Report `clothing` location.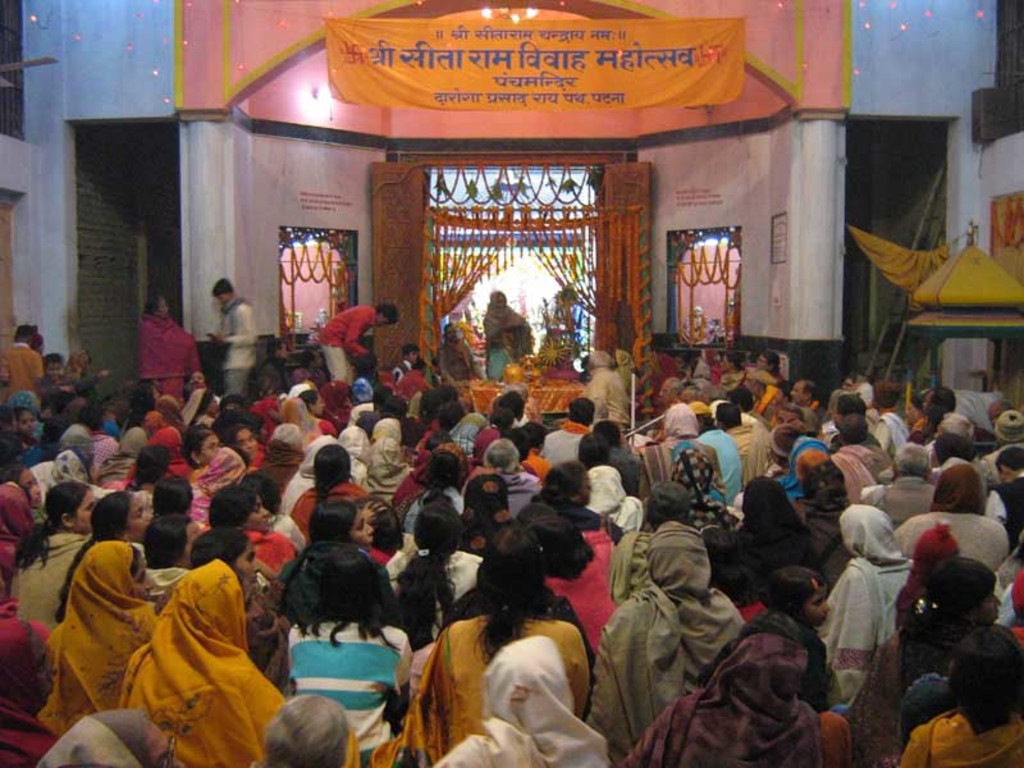
Report: bbox=(497, 465, 544, 511).
